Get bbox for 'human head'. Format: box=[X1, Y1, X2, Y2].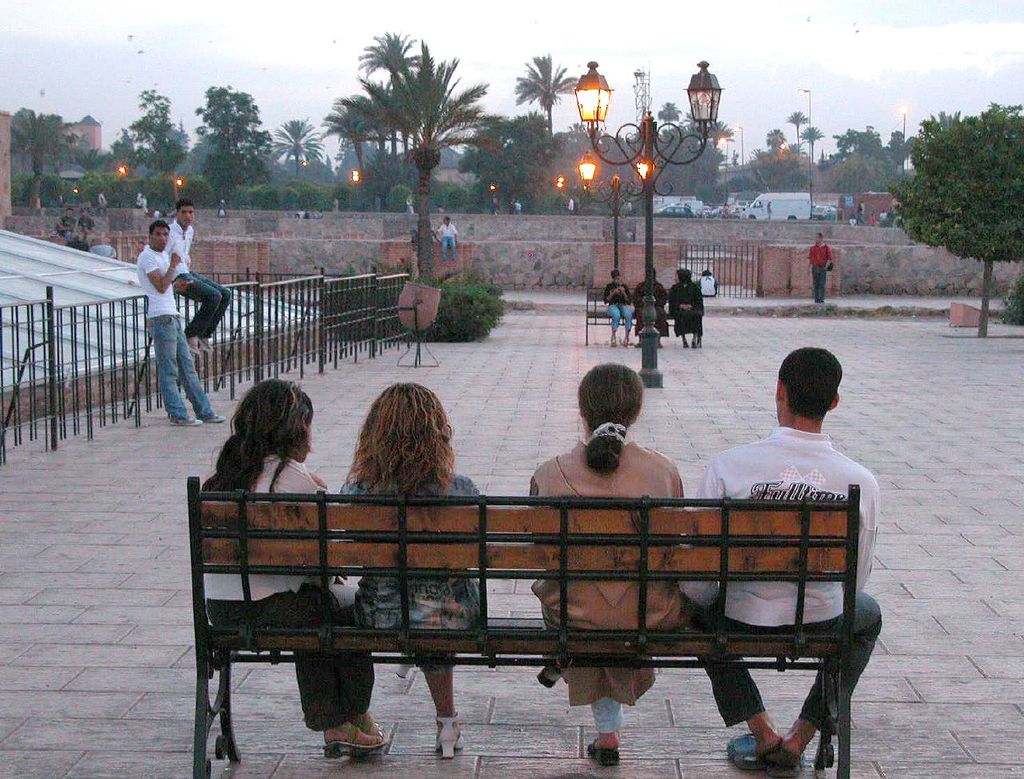
box=[359, 380, 454, 472].
